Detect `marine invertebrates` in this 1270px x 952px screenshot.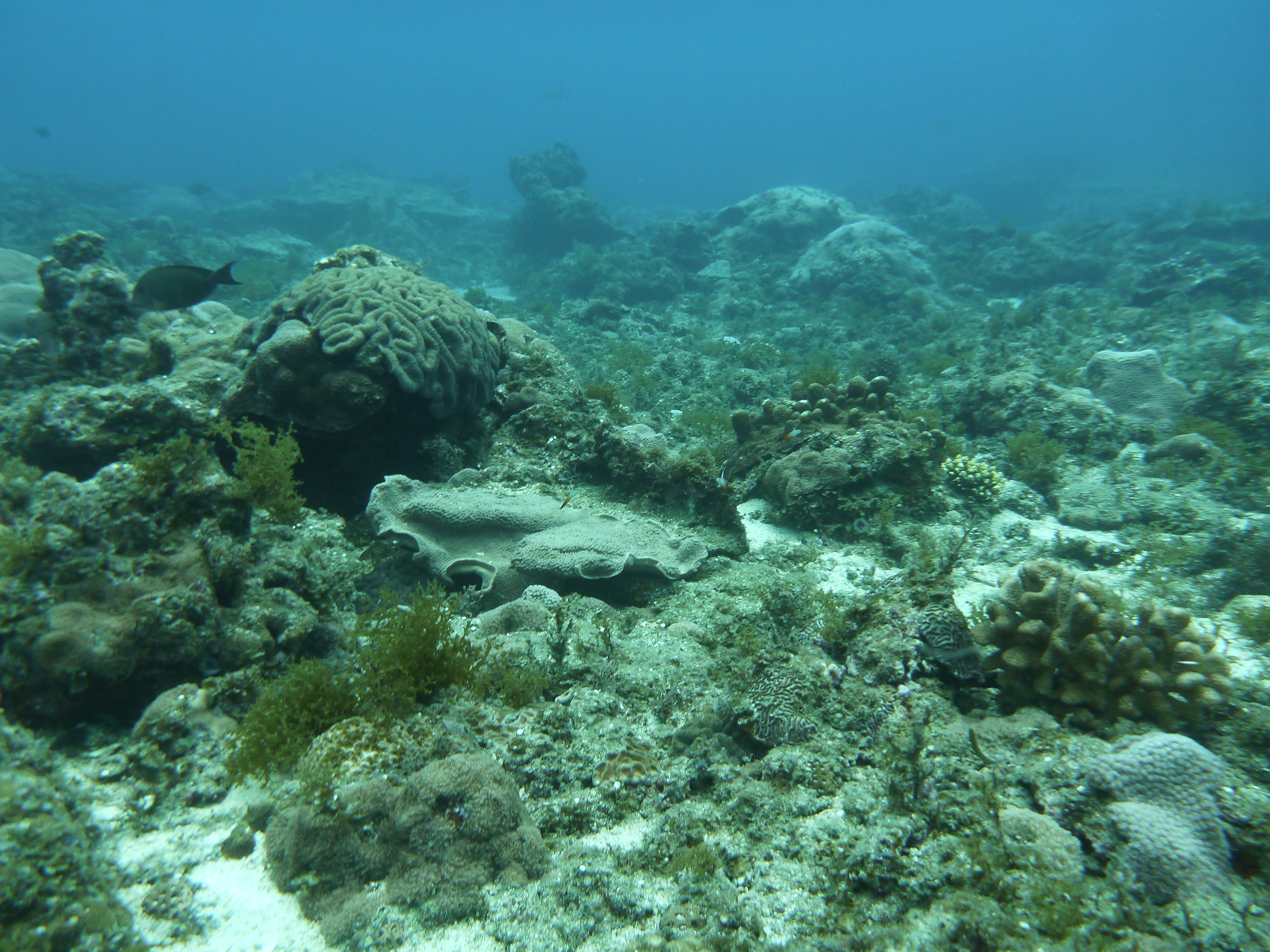
Detection: <region>115, 141, 277, 194</region>.
